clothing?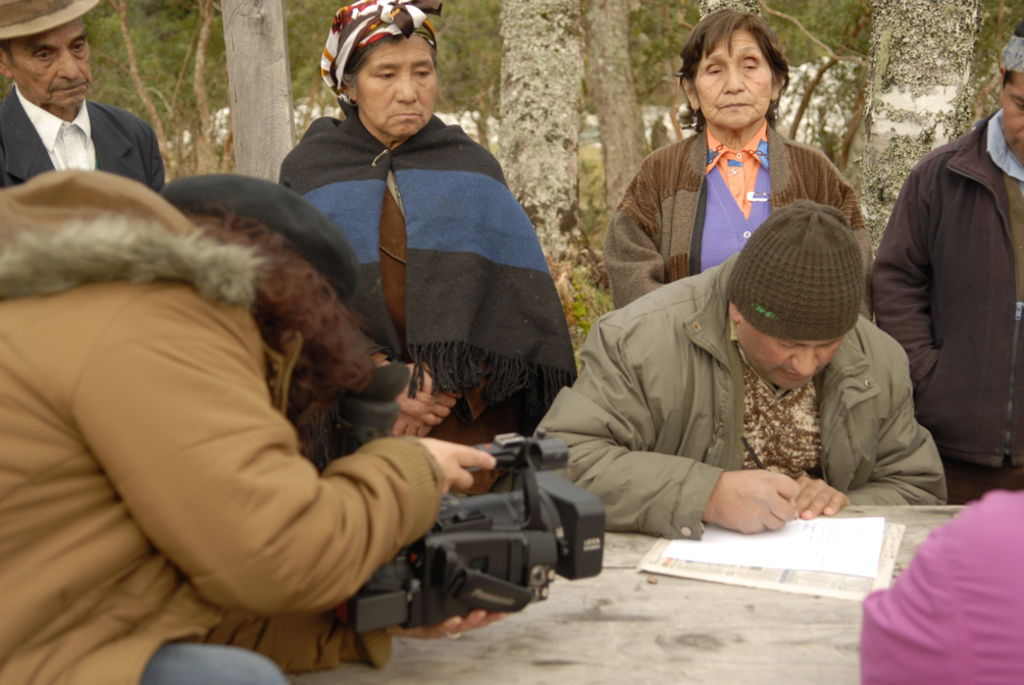
select_region(0, 163, 445, 684)
